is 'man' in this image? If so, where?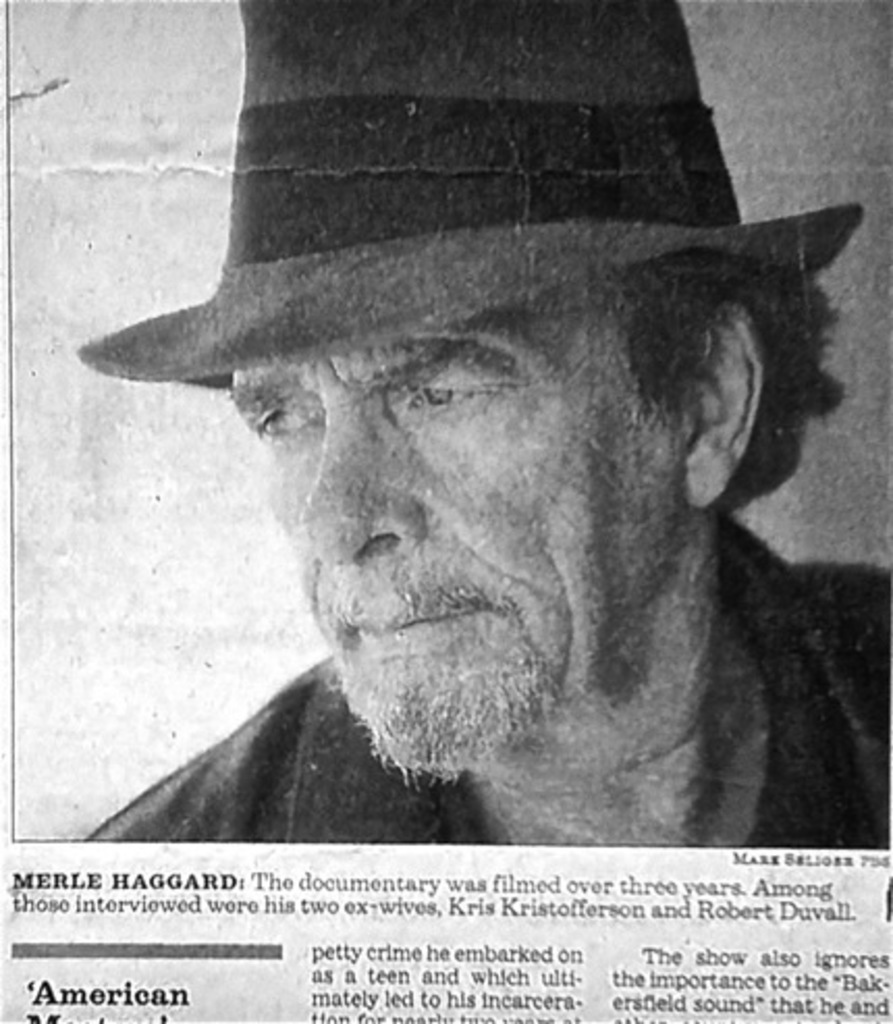
Yes, at [79, 0, 891, 843].
